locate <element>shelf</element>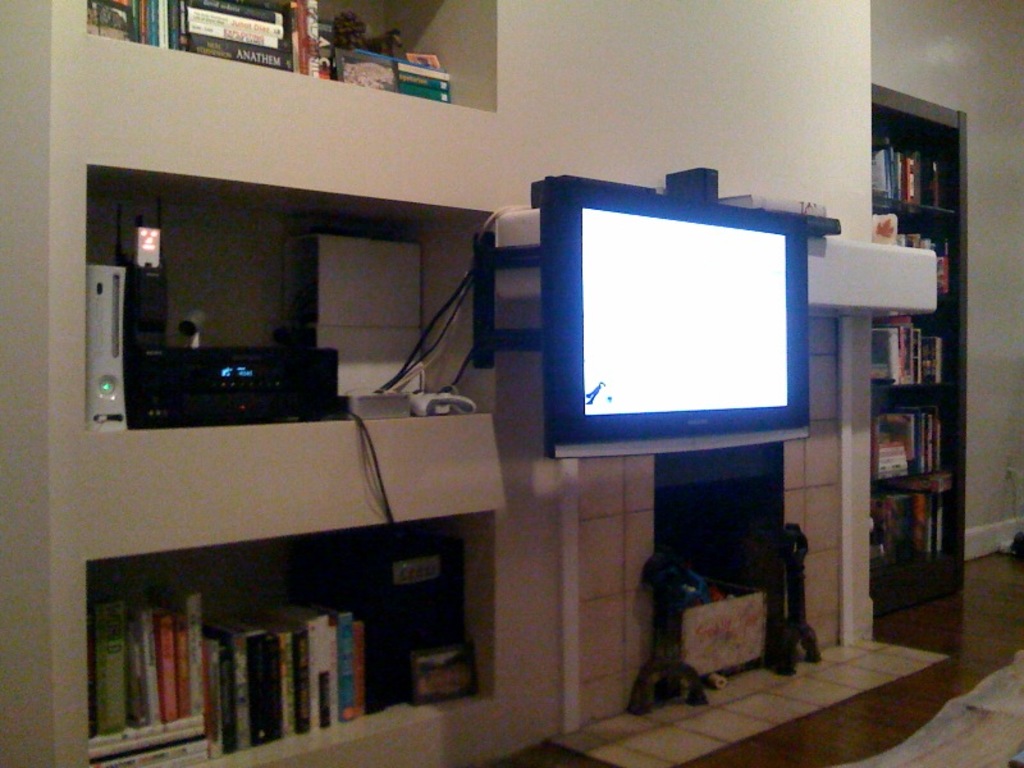
876, 92, 970, 598
